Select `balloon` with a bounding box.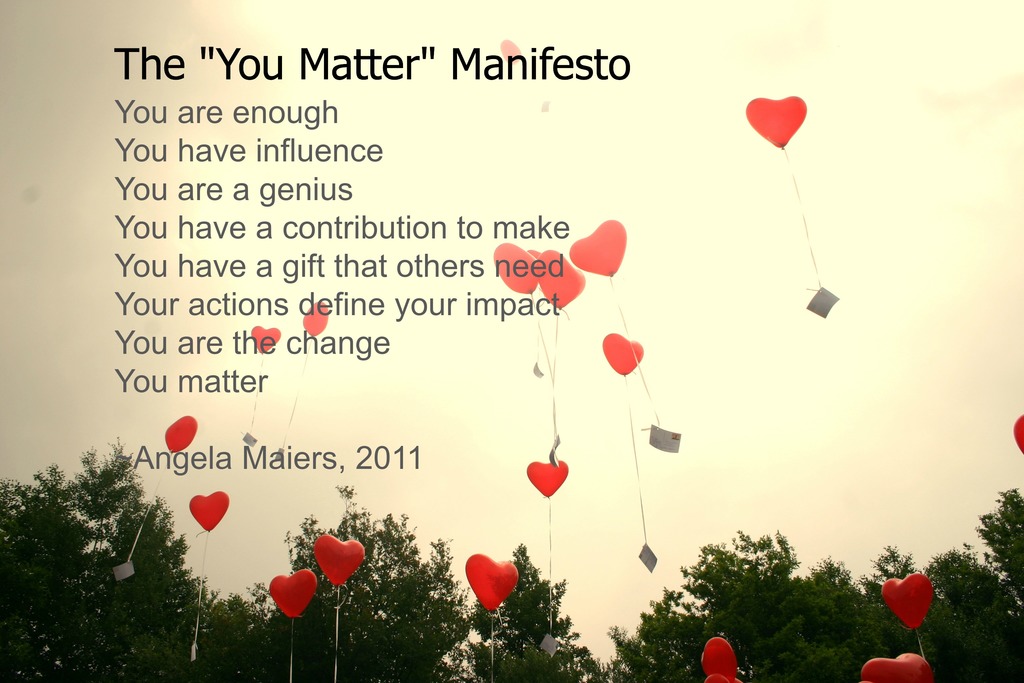
[254, 325, 280, 354].
